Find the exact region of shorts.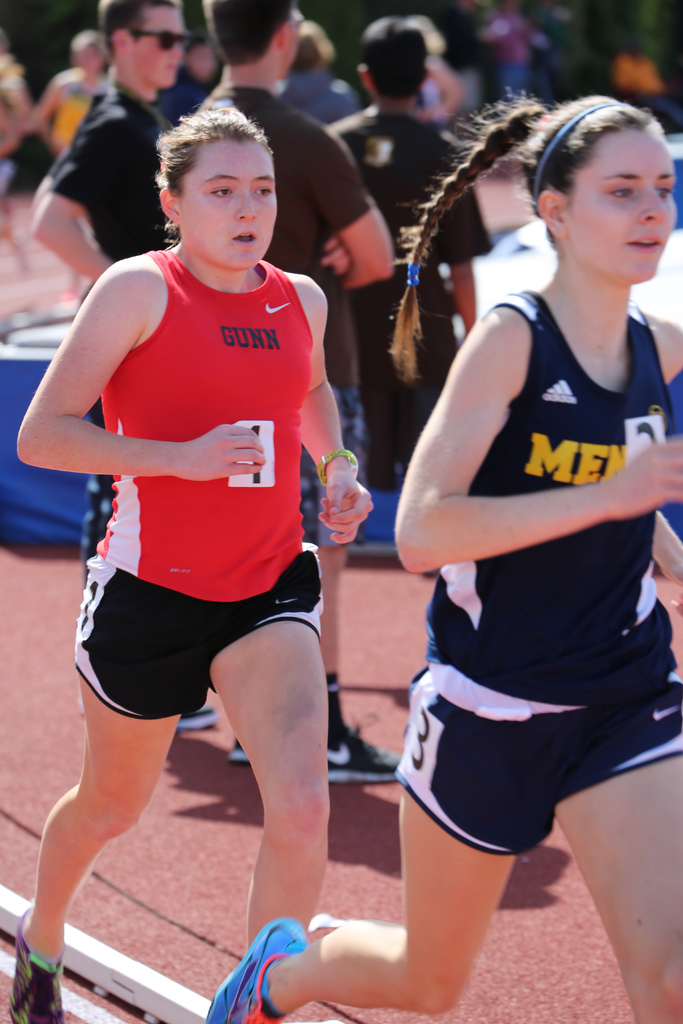
Exact region: [left=57, top=563, right=368, bottom=744].
